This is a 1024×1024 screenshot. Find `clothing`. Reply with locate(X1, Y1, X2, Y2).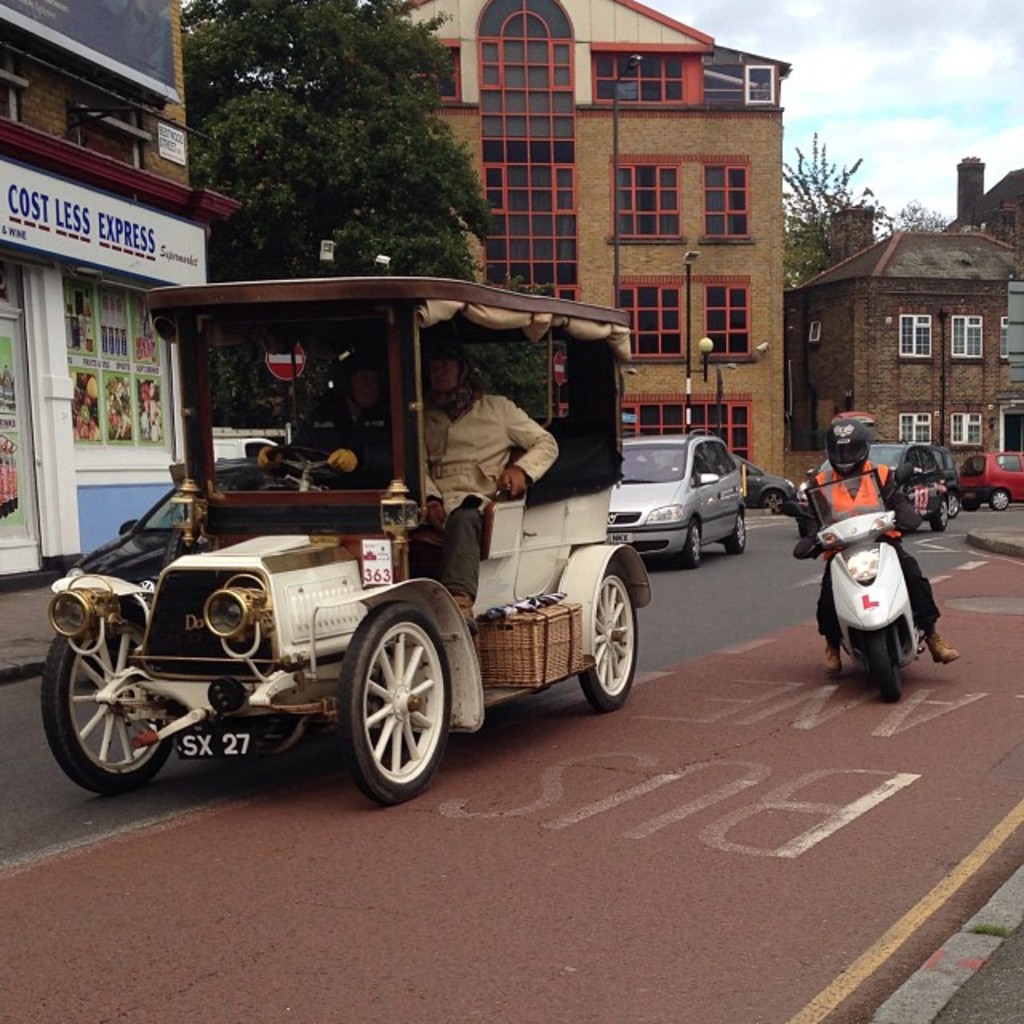
locate(402, 384, 566, 611).
